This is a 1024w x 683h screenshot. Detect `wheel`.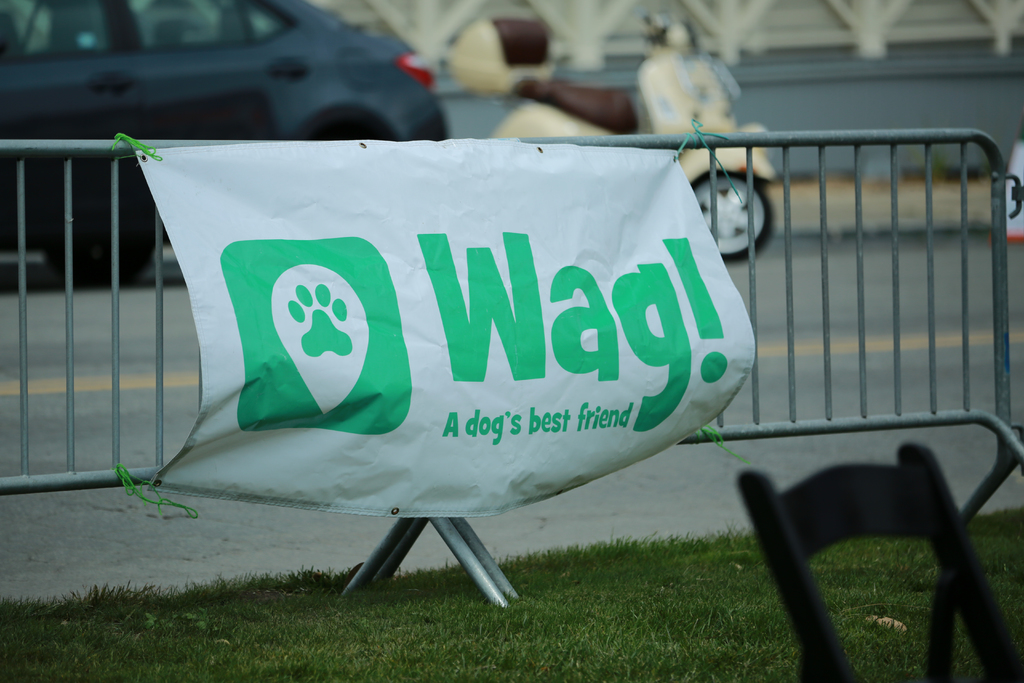
{"x1": 692, "y1": 169, "x2": 775, "y2": 260}.
